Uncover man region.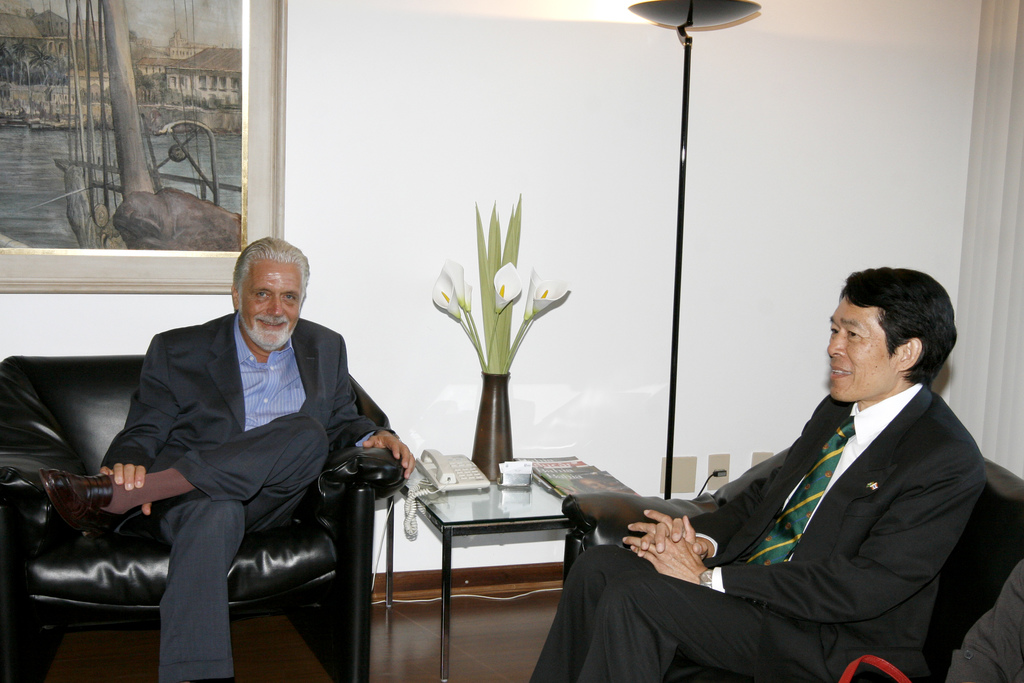
Uncovered: [x1=68, y1=232, x2=388, y2=665].
